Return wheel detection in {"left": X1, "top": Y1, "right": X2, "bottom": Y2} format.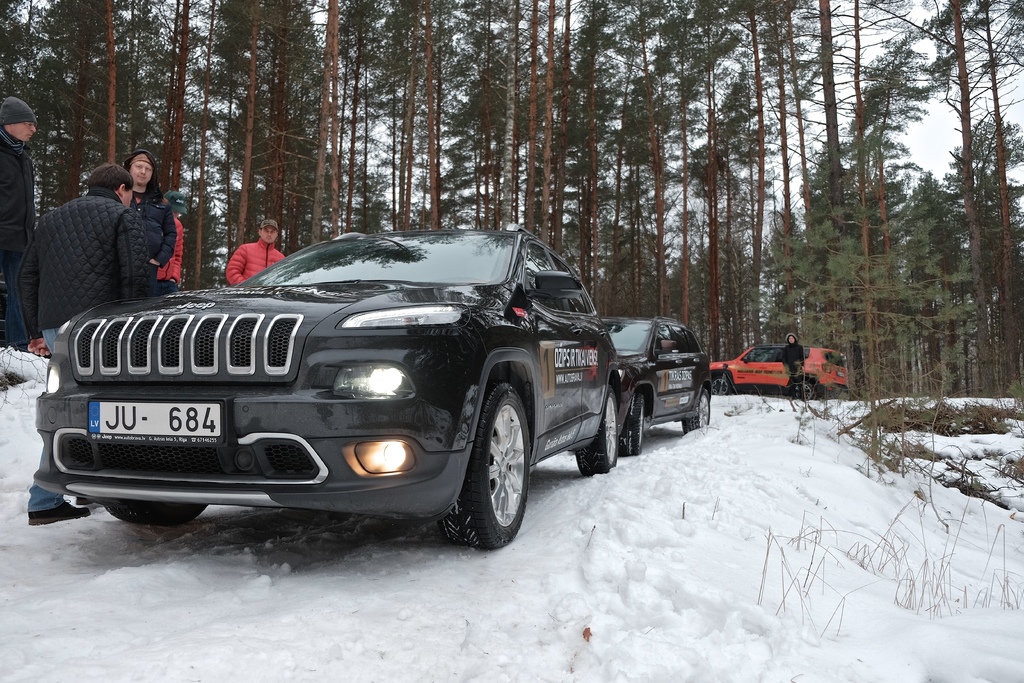
{"left": 577, "top": 389, "right": 616, "bottom": 477}.
